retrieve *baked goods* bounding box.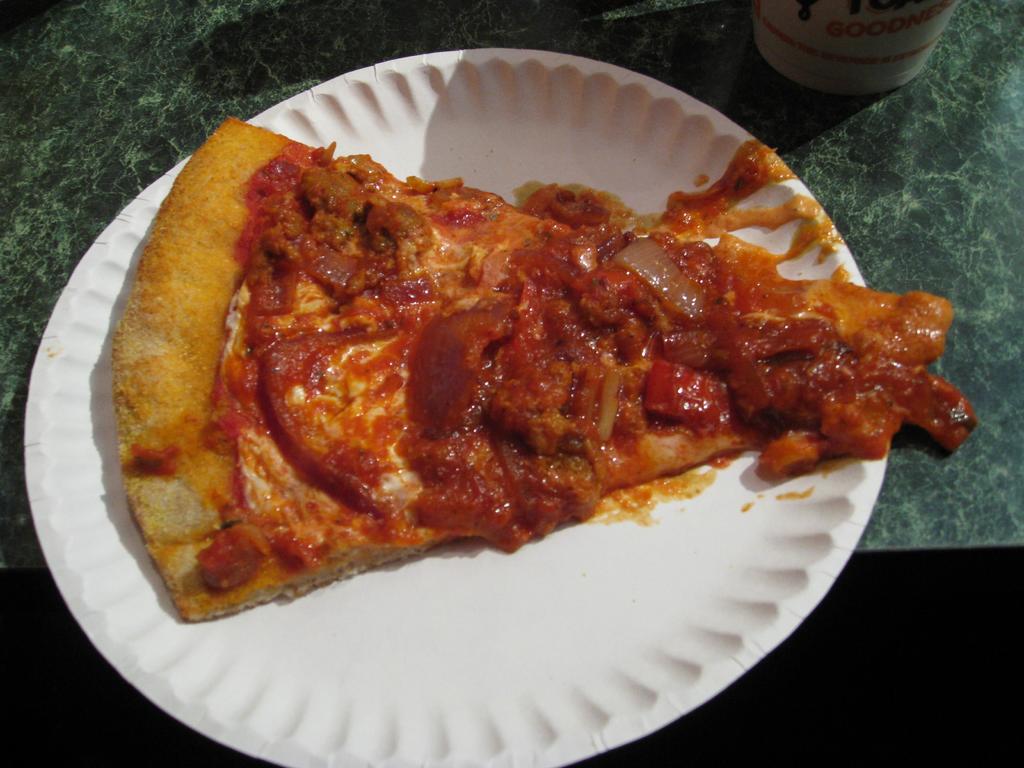
Bounding box: box=[111, 118, 982, 621].
